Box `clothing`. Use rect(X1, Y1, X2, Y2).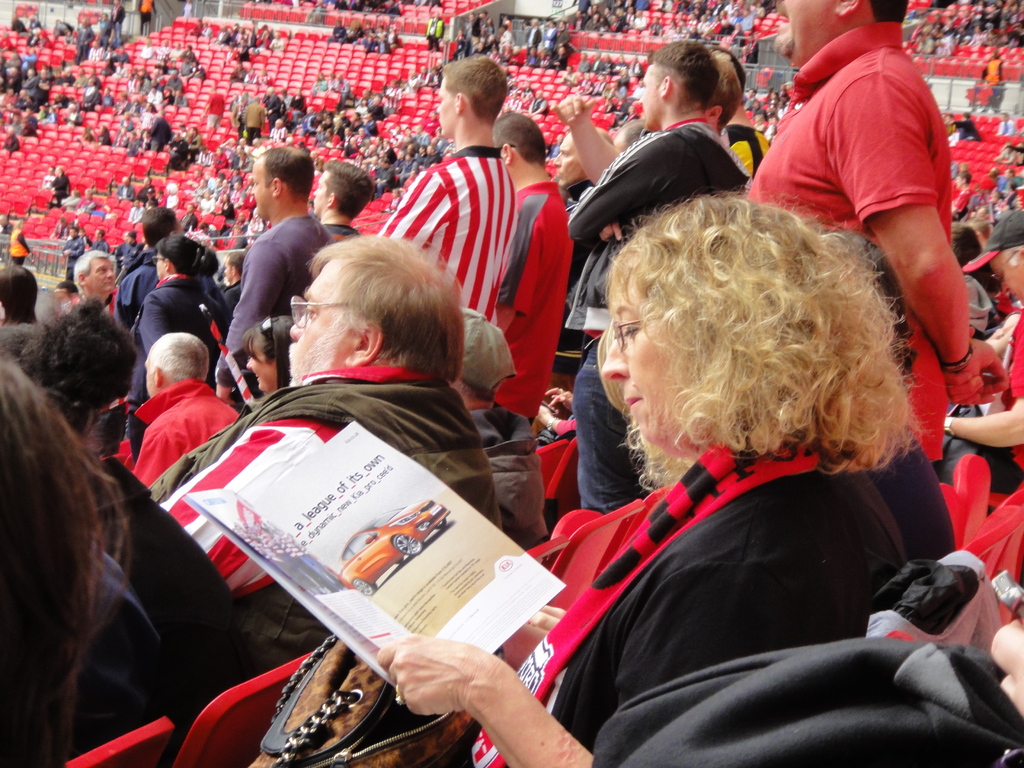
rect(457, 406, 1018, 767).
